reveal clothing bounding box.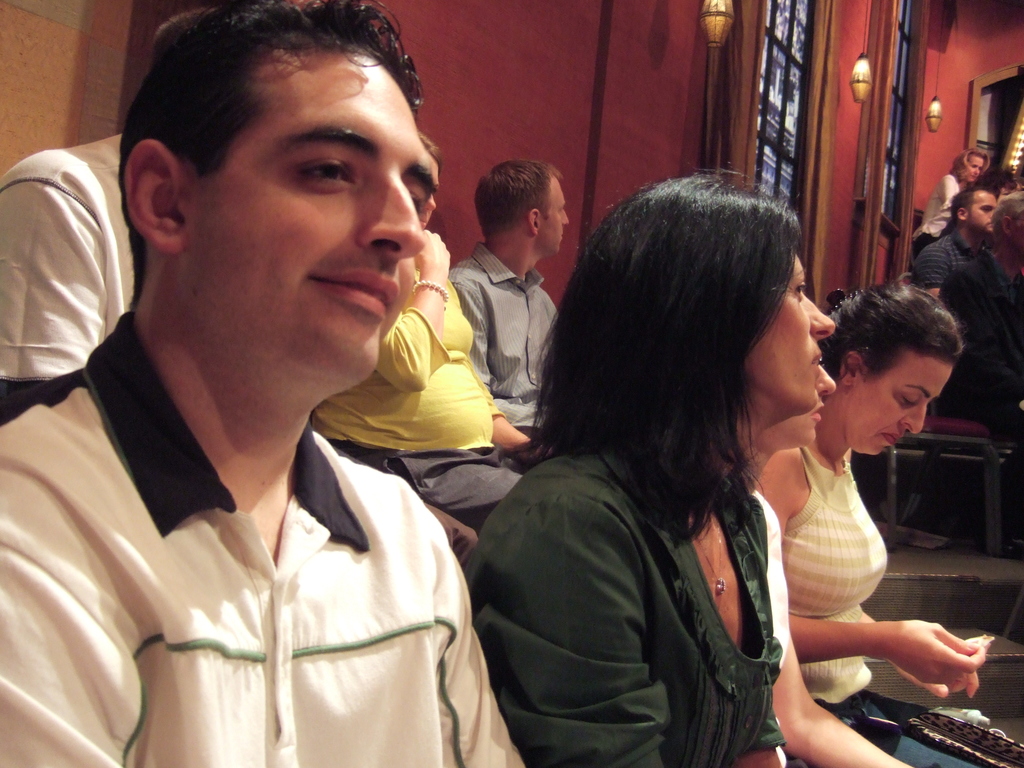
Revealed: rect(37, 302, 520, 767).
